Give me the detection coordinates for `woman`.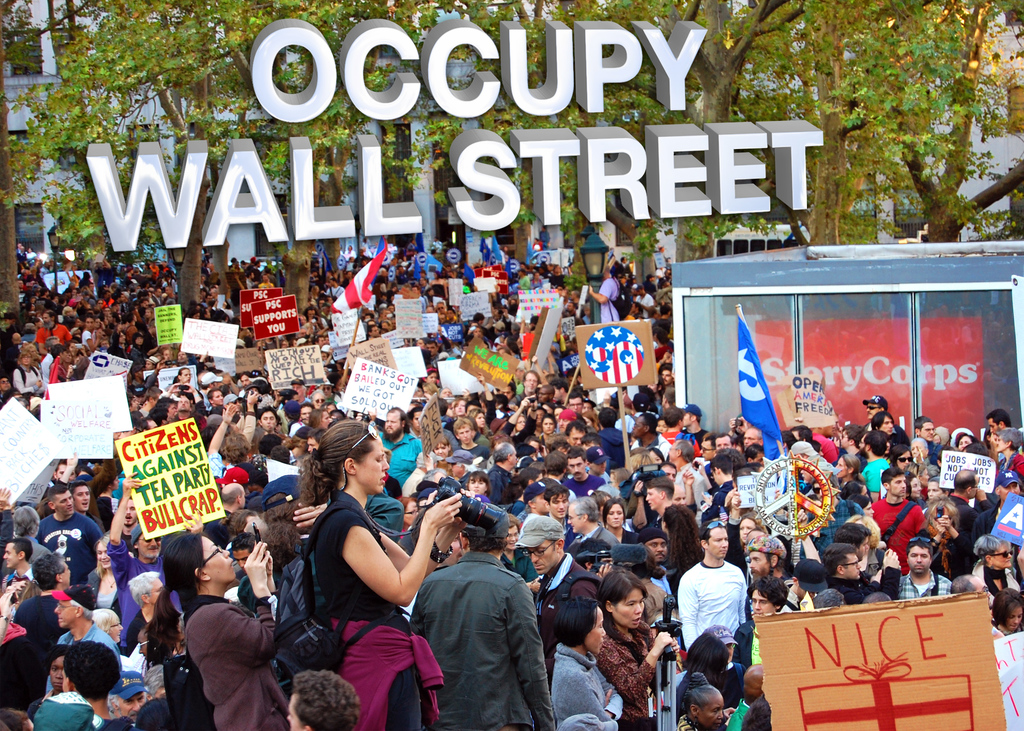
[970,529,1023,594].
